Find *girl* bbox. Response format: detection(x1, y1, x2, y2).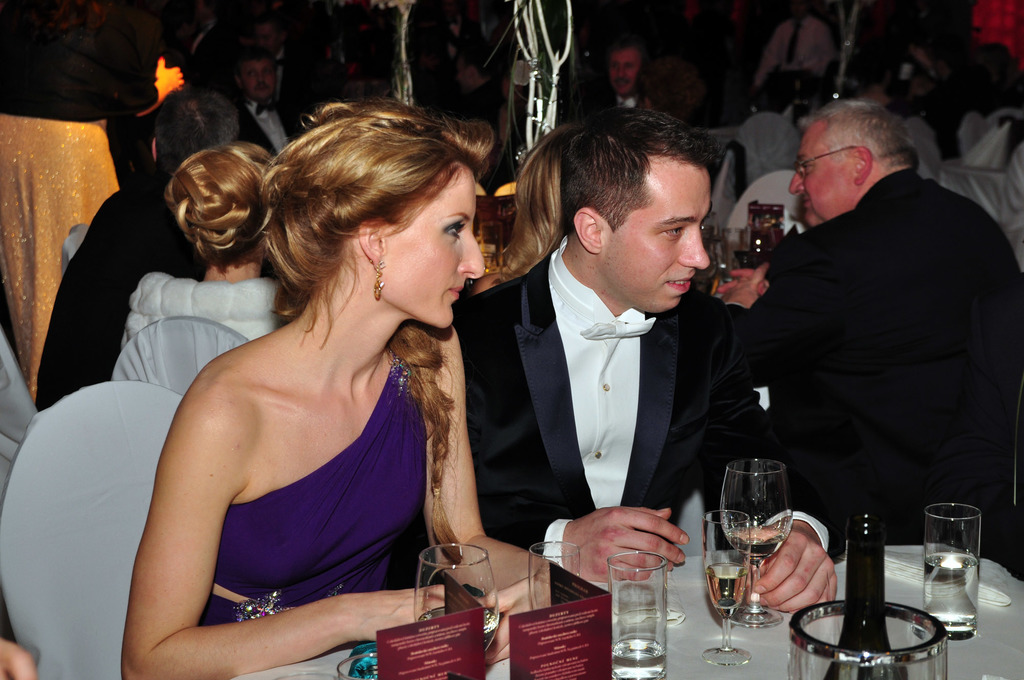
detection(122, 101, 547, 679).
